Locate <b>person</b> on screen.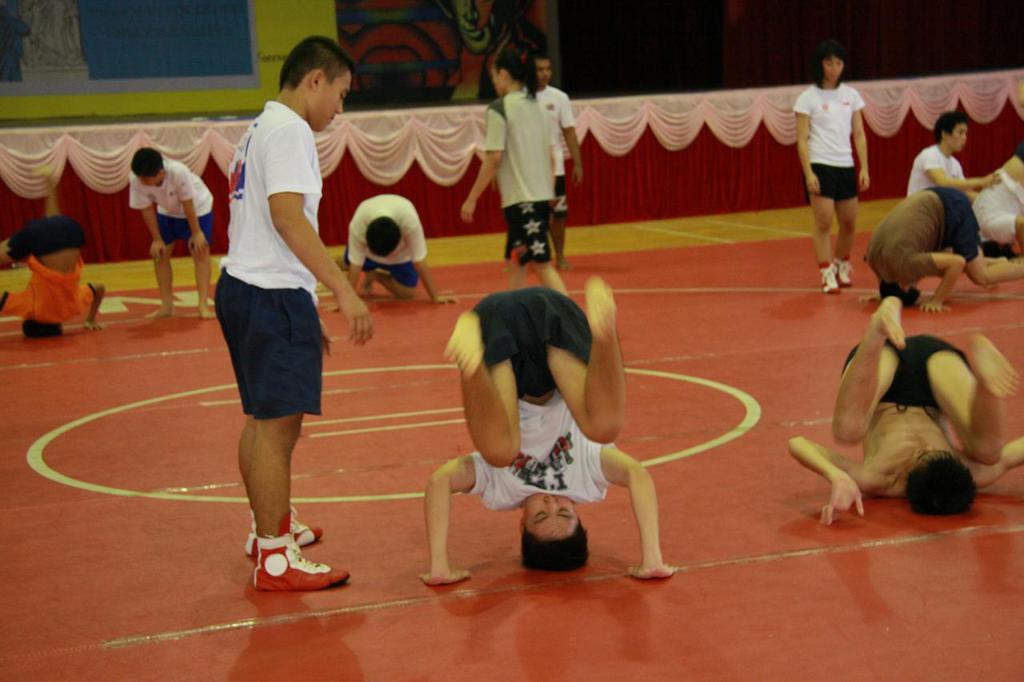
On screen at {"left": 0, "top": 168, "right": 111, "bottom": 336}.
